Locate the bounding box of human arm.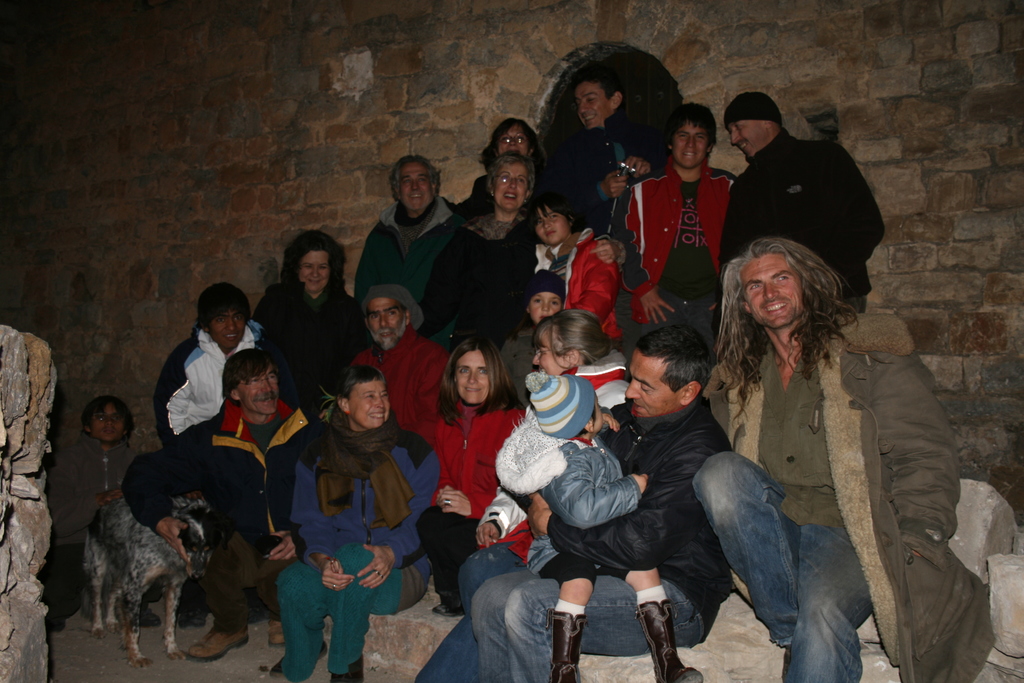
Bounding box: [left=269, top=536, right=305, bottom=562].
